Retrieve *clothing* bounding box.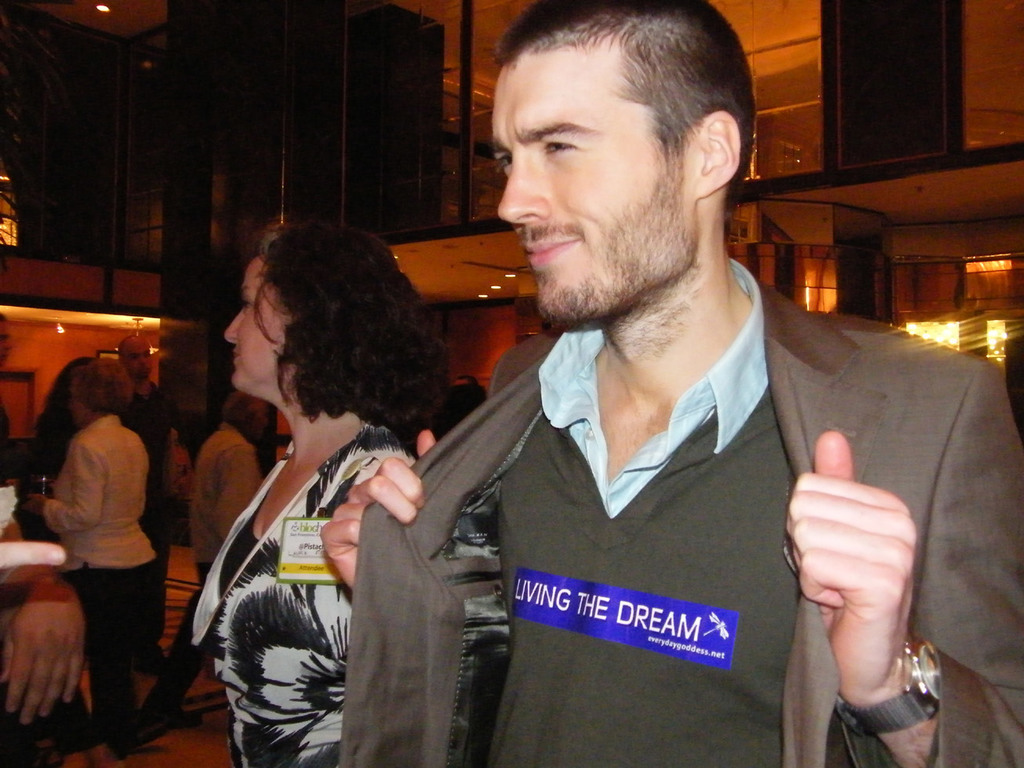
Bounding box: 147/422/261/708.
